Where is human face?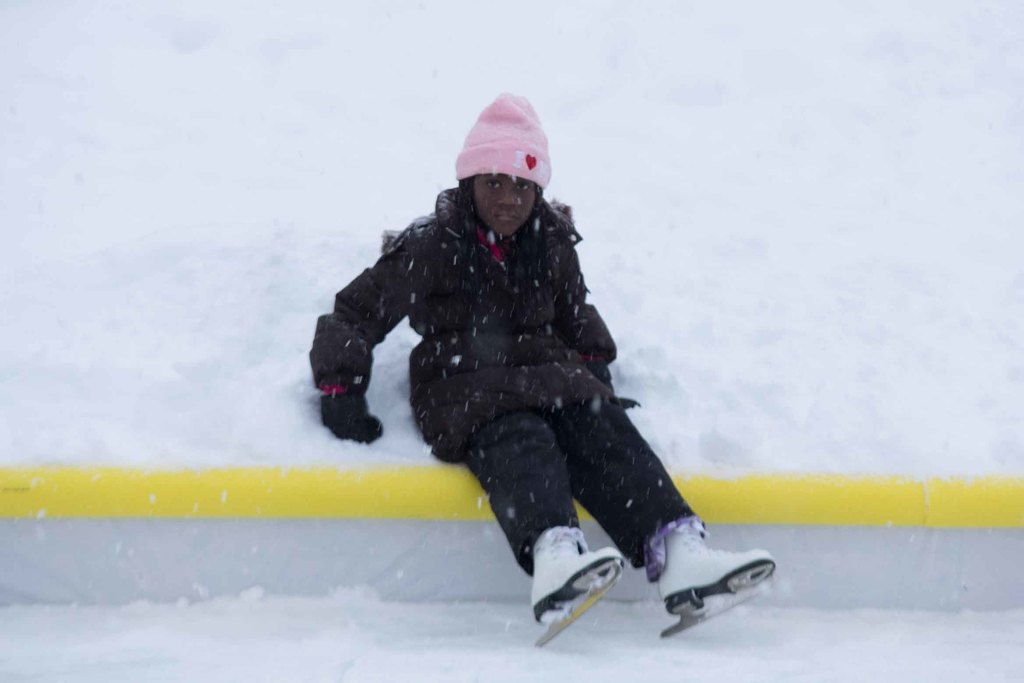
x1=472, y1=173, x2=538, y2=231.
